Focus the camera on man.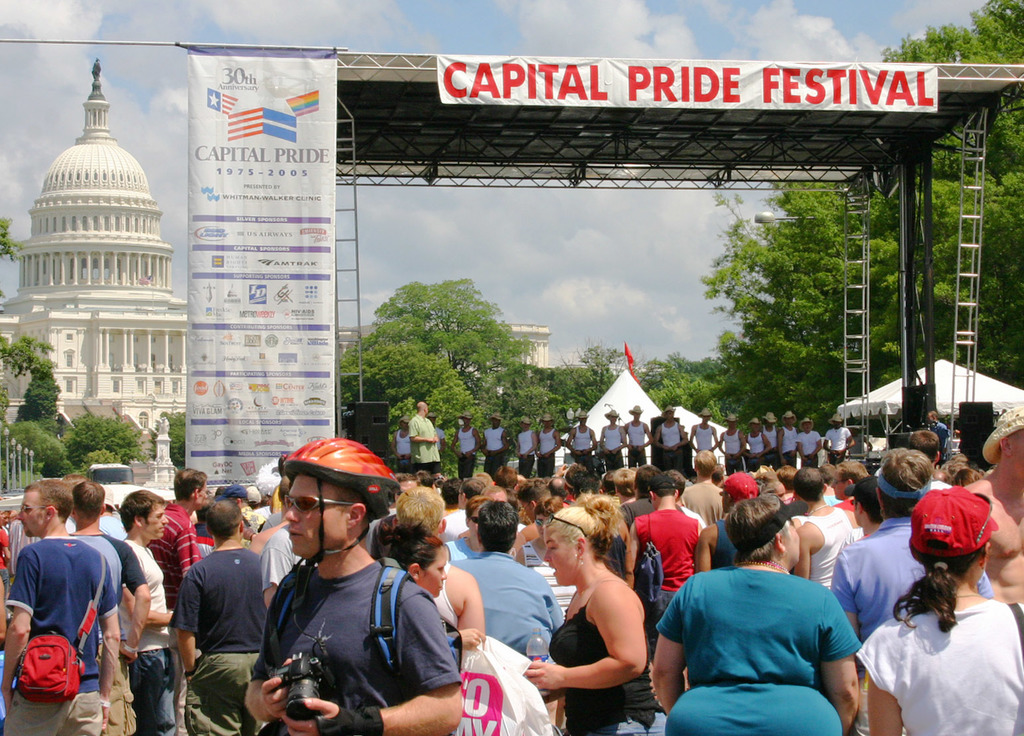
Focus region: box(743, 418, 774, 470).
